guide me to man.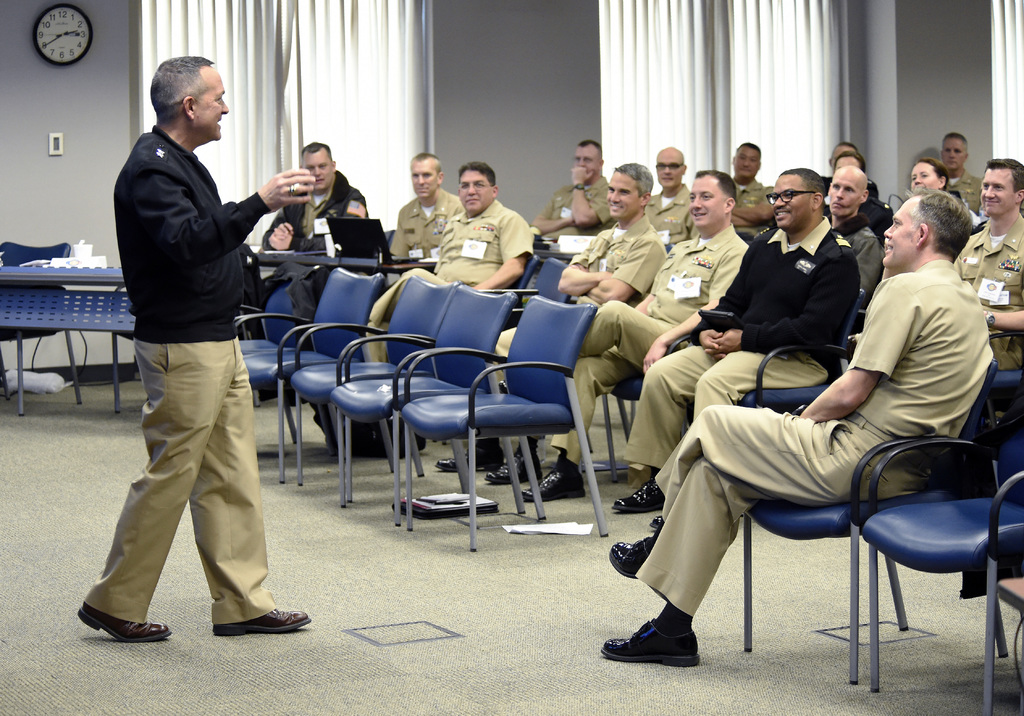
Guidance: crop(641, 149, 697, 242).
